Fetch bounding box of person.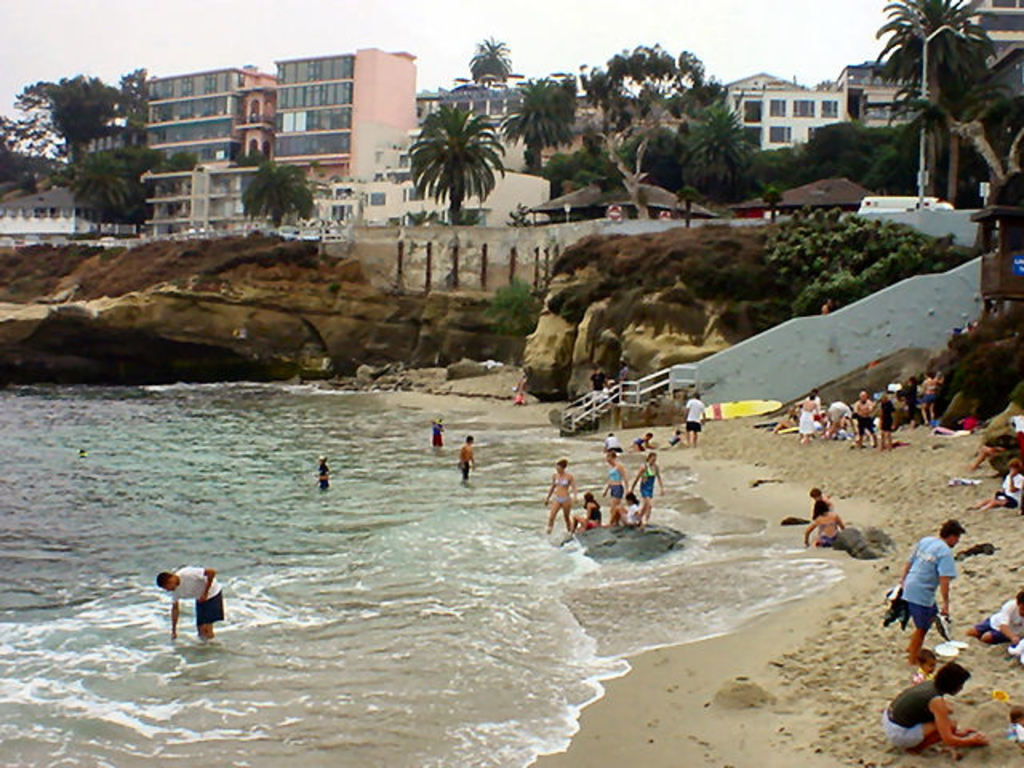
Bbox: 542, 462, 581, 530.
